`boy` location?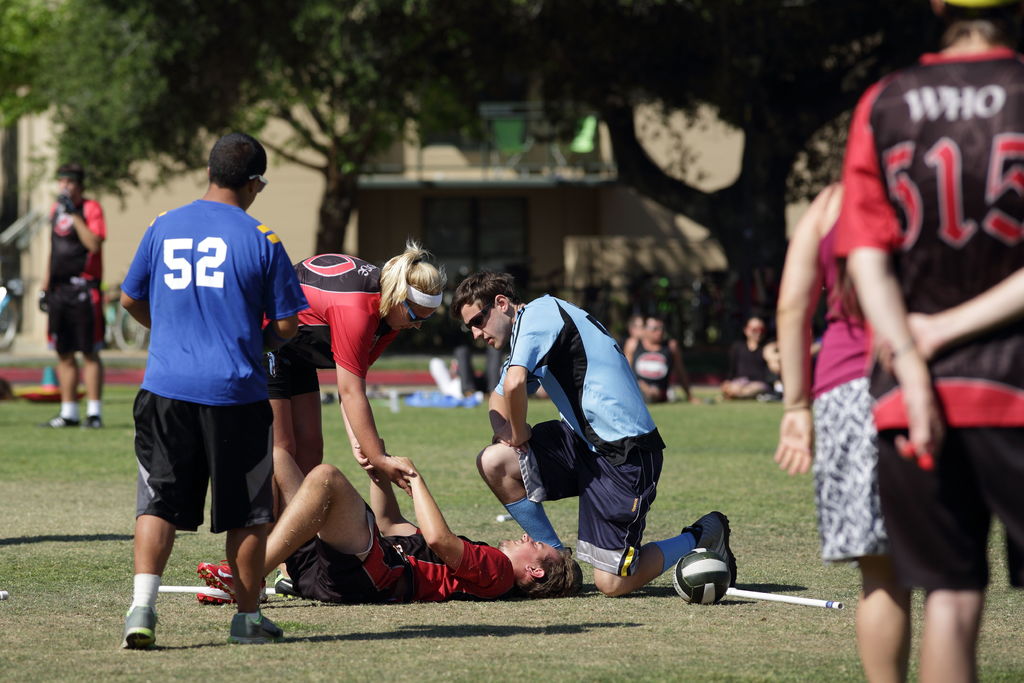
[35,163,104,425]
